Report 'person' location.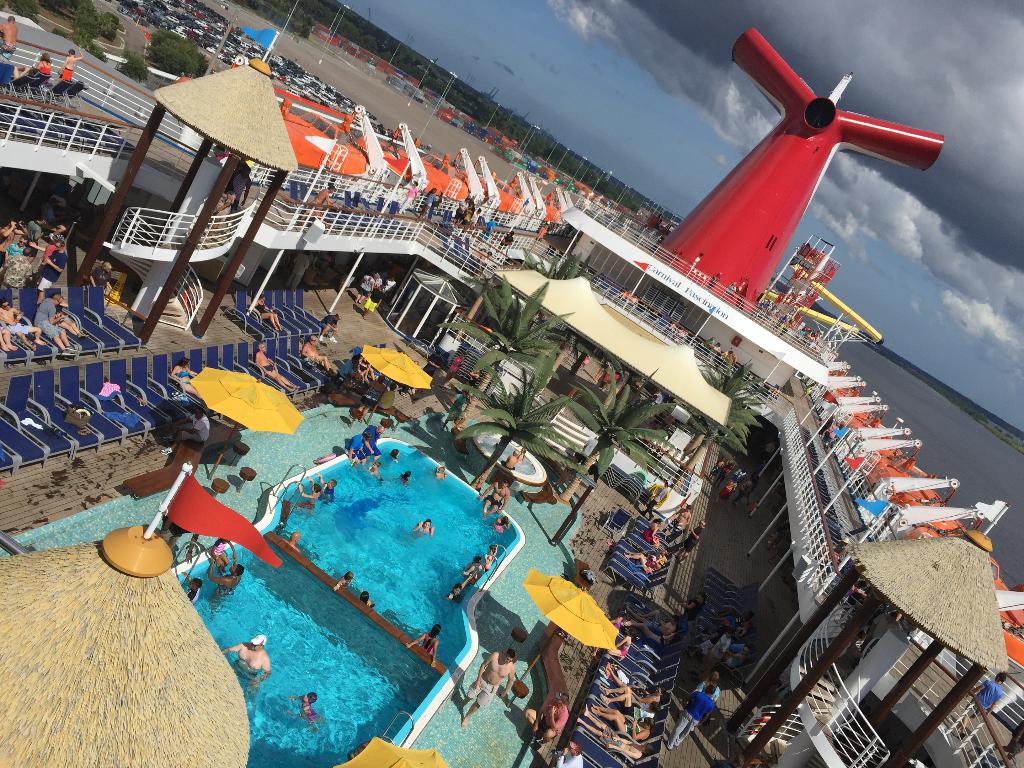
Report: pyautogui.locateOnScreen(446, 574, 474, 603).
